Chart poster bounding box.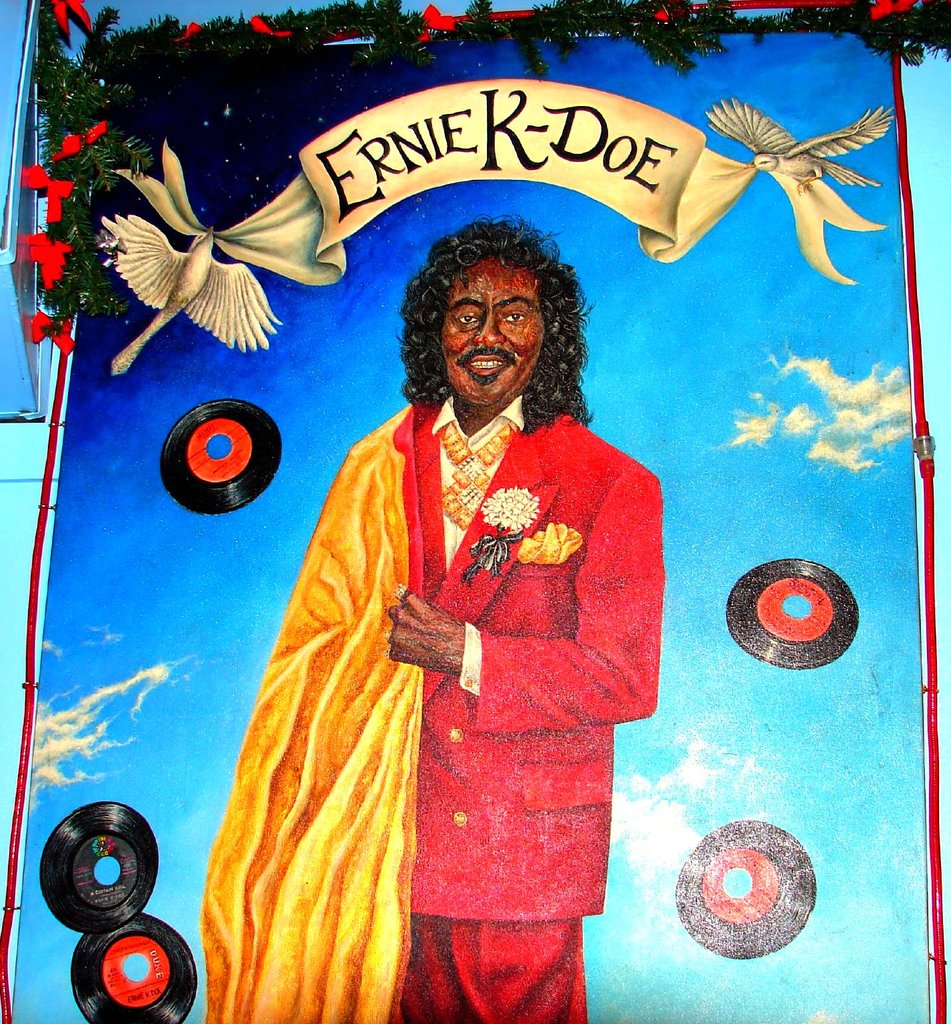
Charted: x1=0, y1=13, x2=895, y2=1023.
